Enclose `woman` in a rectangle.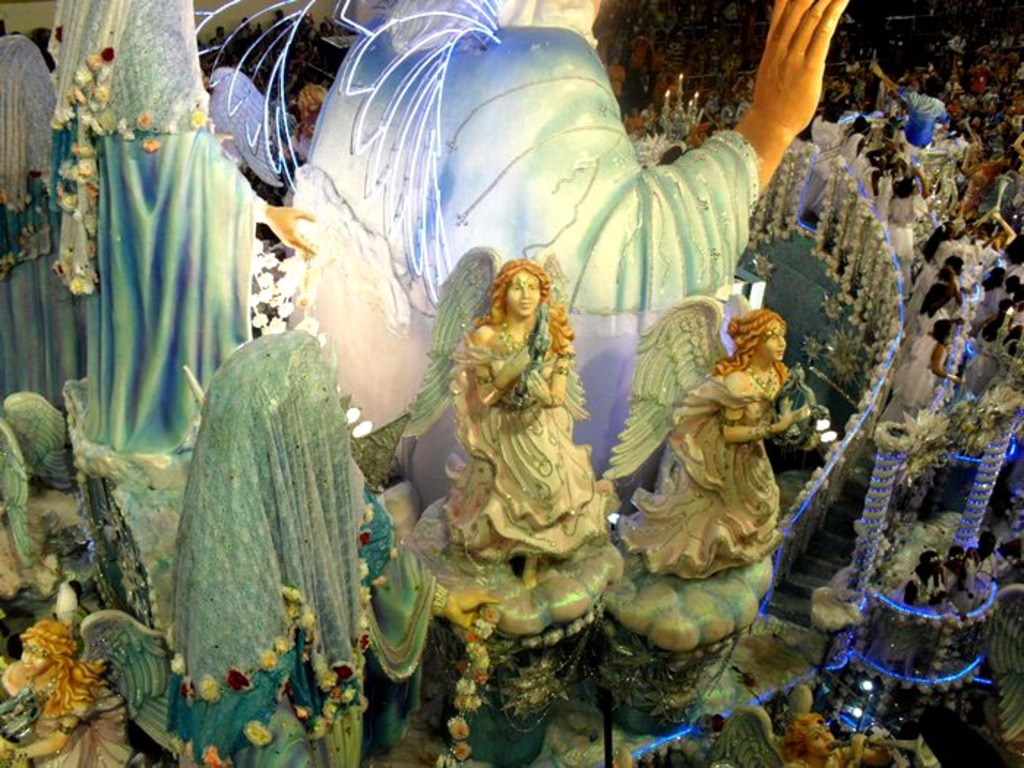
0, 623, 135, 767.
